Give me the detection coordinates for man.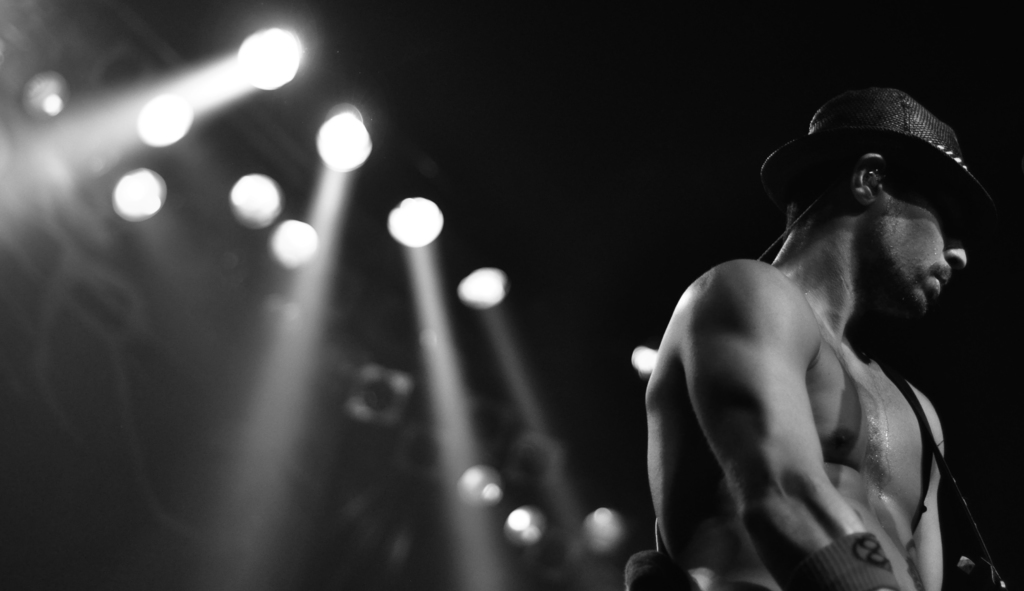
<region>655, 93, 995, 590</region>.
